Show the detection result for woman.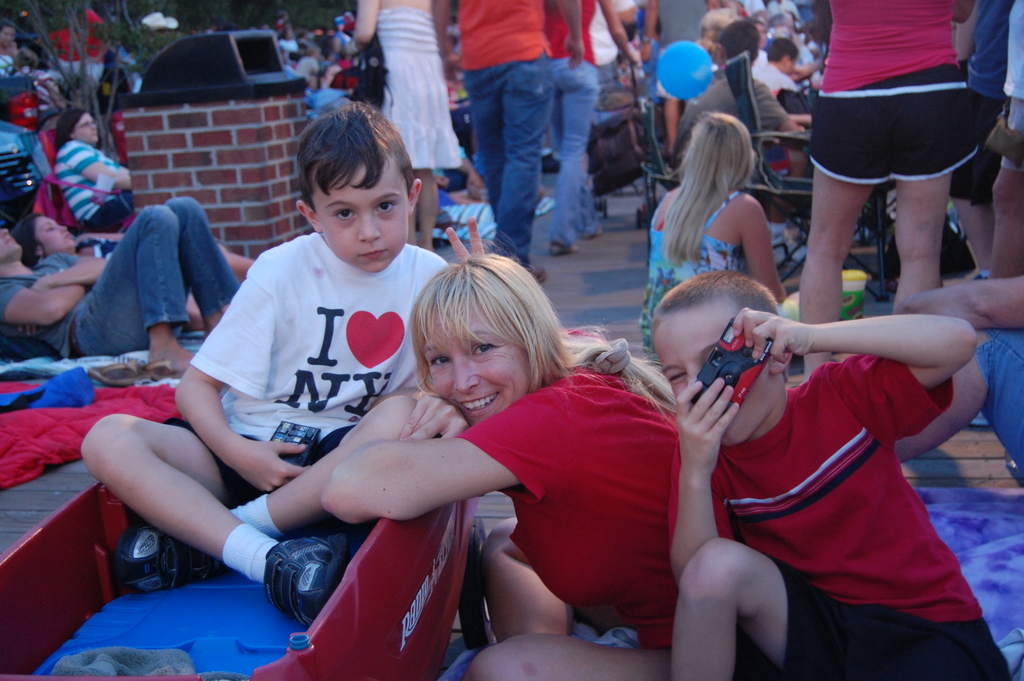
x1=53 y1=106 x2=134 y2=236.
